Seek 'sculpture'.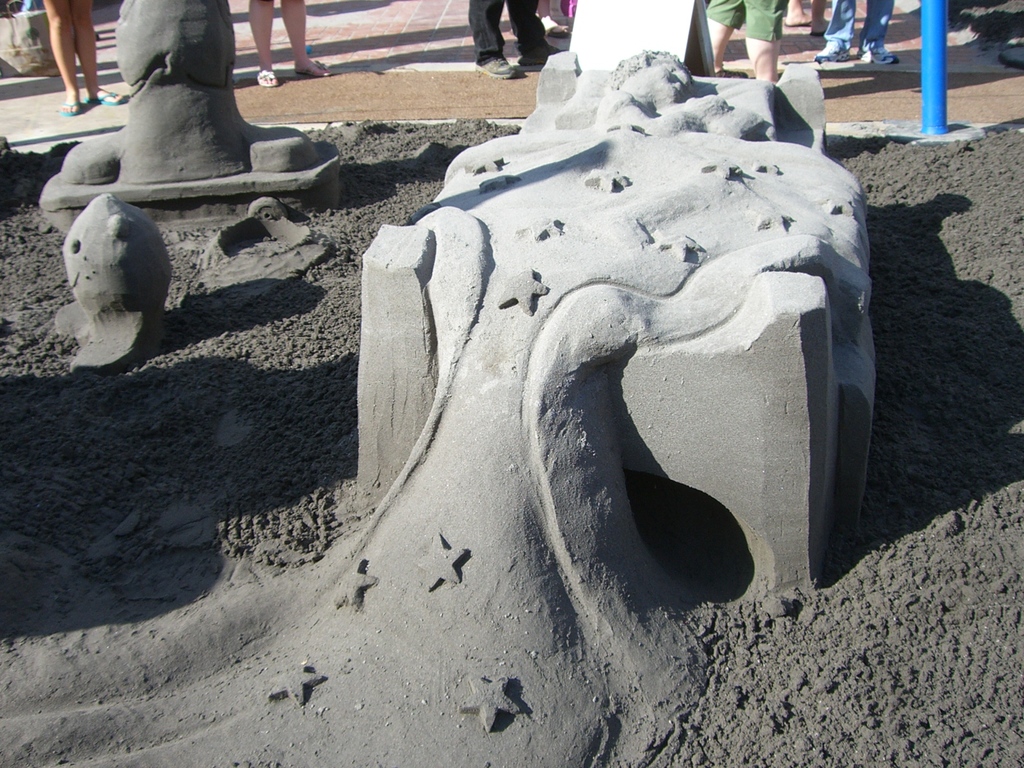
box=[347, 44, 890, 671].
